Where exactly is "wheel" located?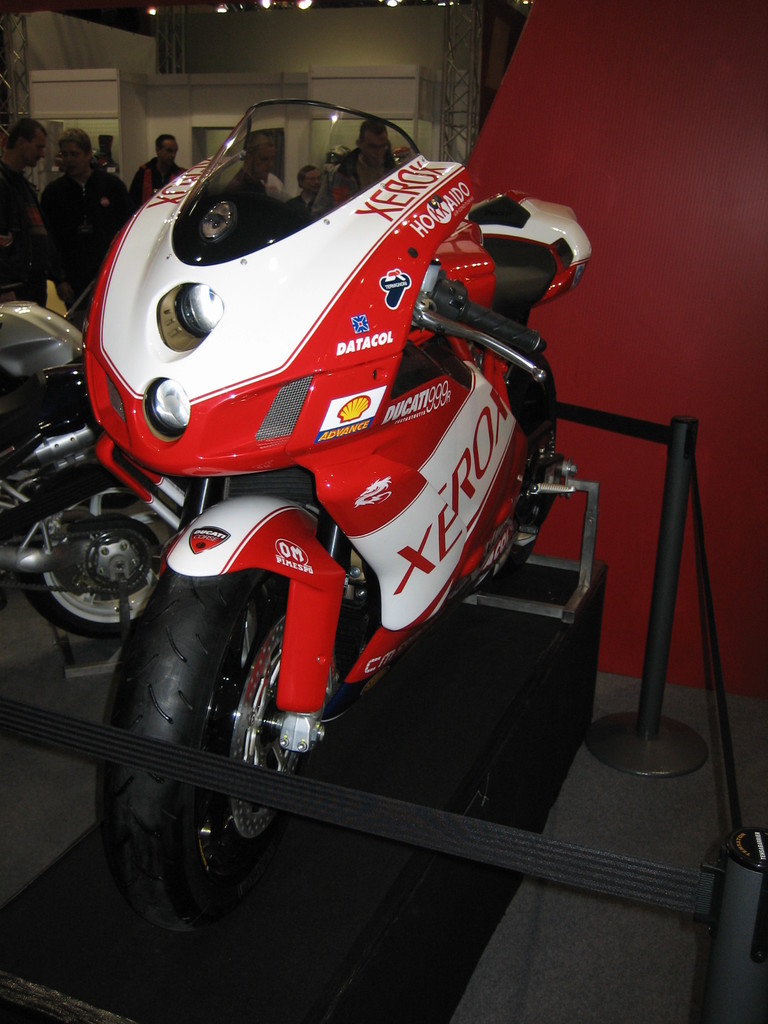
Its bounding box is BBox(11, 460, 179, 640).
